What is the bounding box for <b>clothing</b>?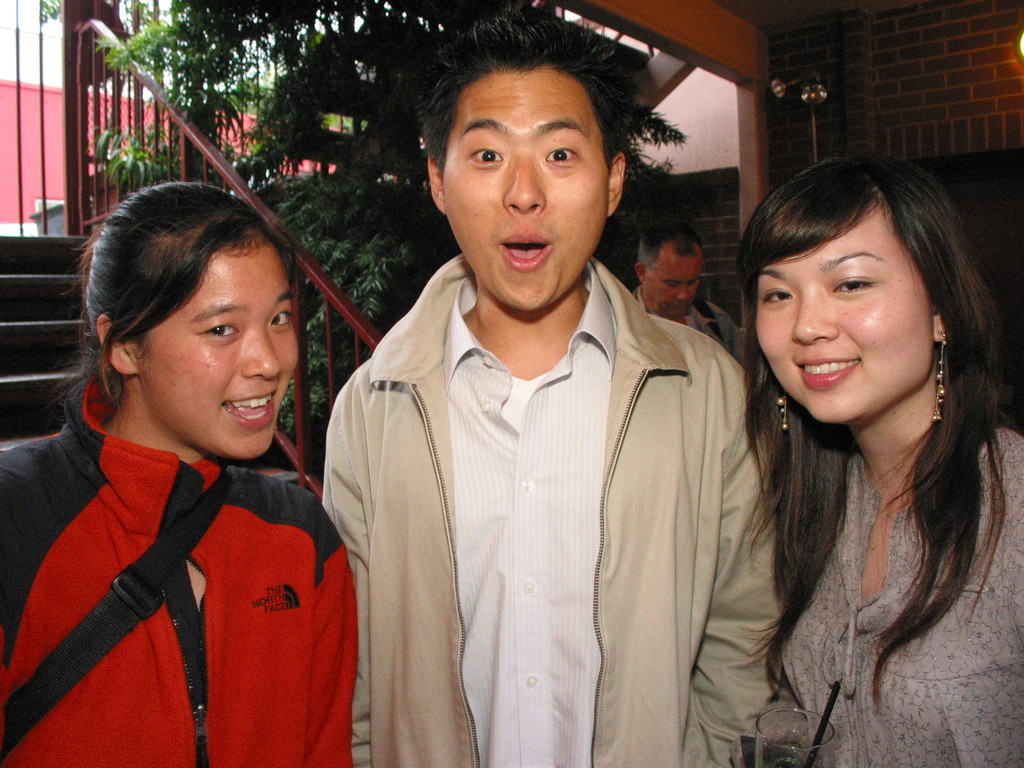
768/423/1023/767.
